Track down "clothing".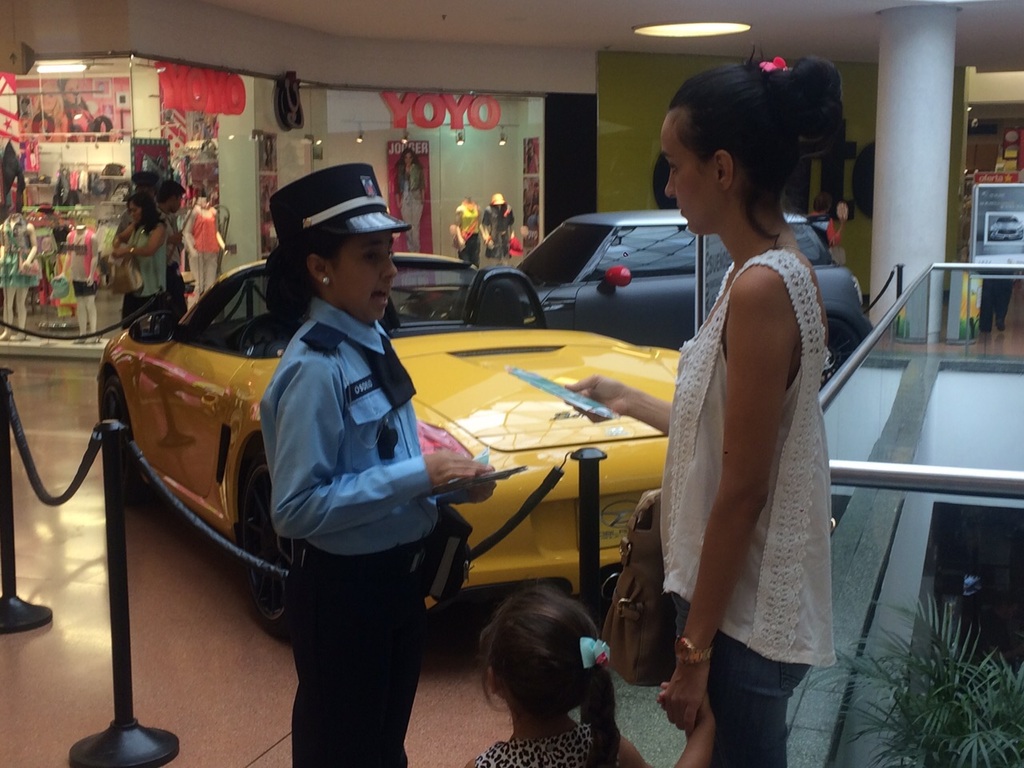
Tracked to [534, 195, 538, 210].
